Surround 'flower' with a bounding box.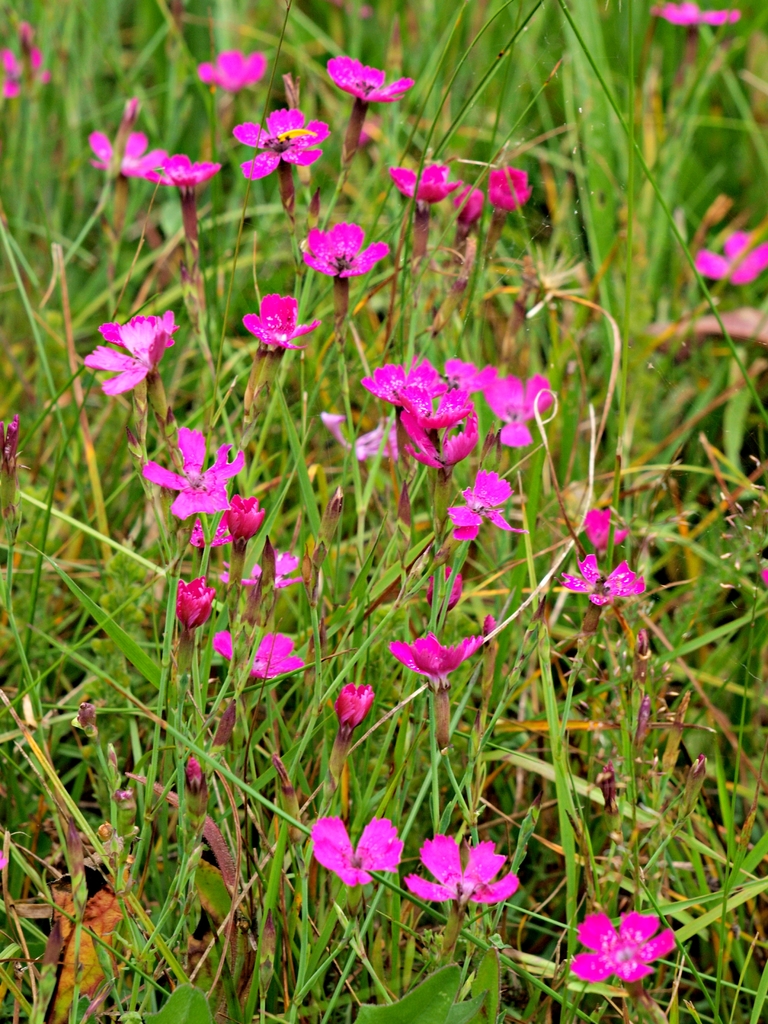
{"x1": 226, "y1": 488, "x2": 259, "y2": 541}.
